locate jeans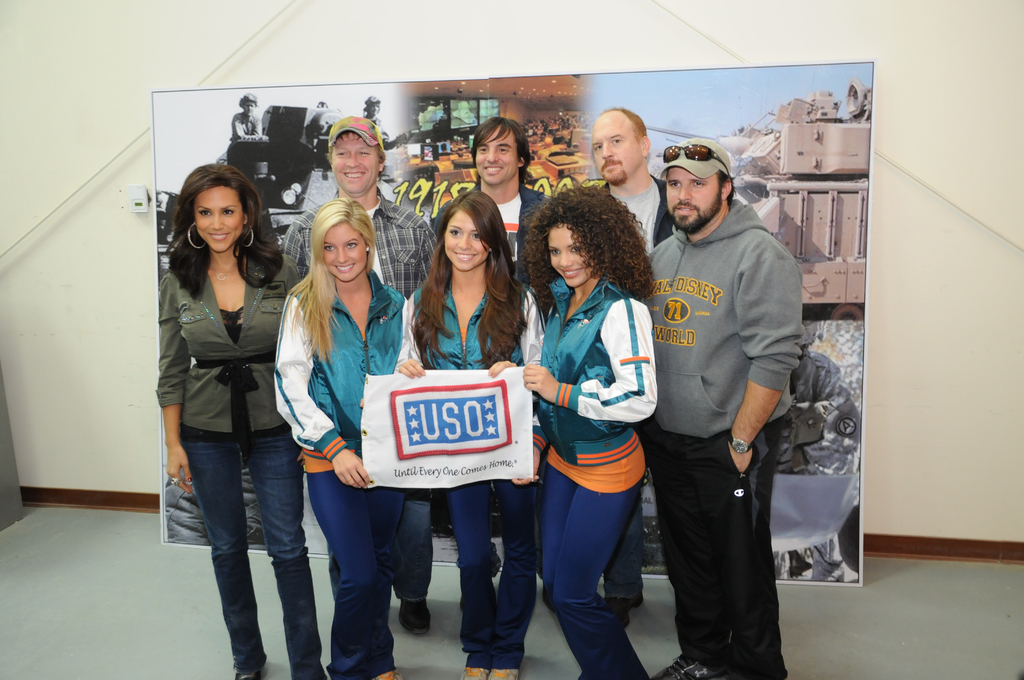
l=173, t=412, r=313, b=665
